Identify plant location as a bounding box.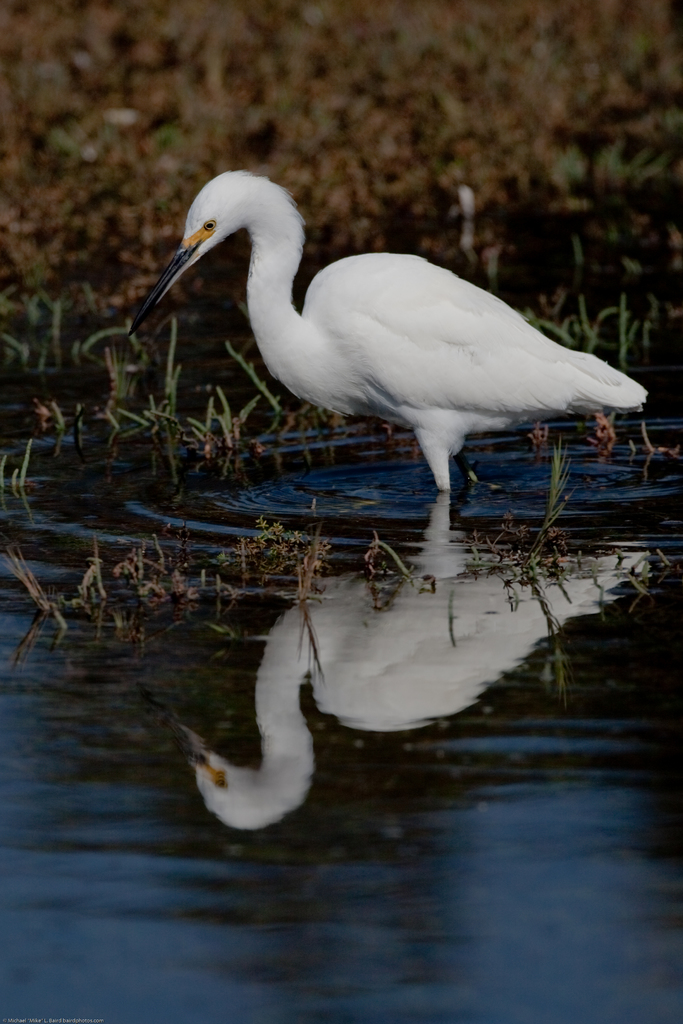
{"left": 88, "top": 310, "right": 188, "bottom": 452}.
